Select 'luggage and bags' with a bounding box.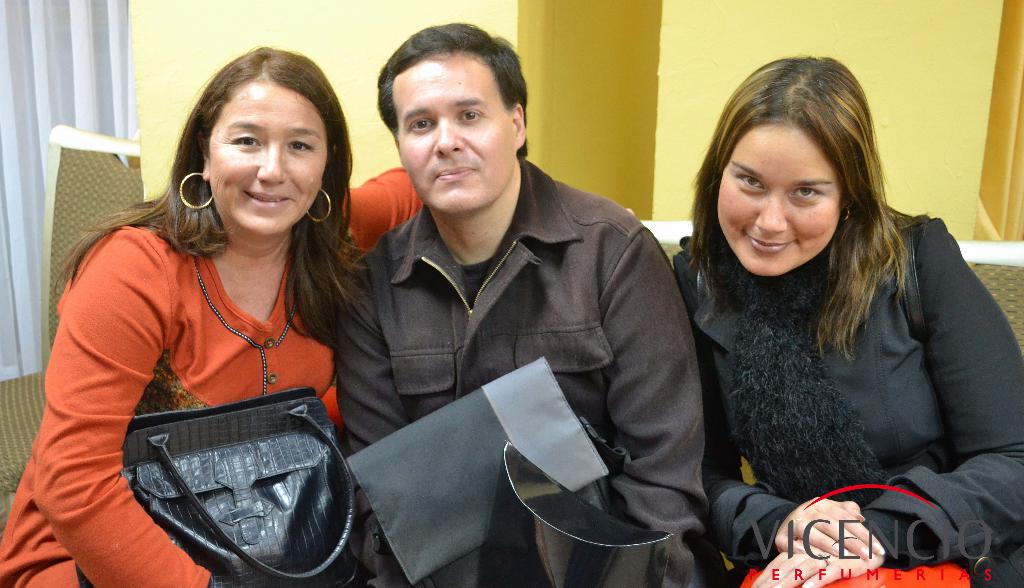
<bbox>70, 383, 362, 587</bbox>.
